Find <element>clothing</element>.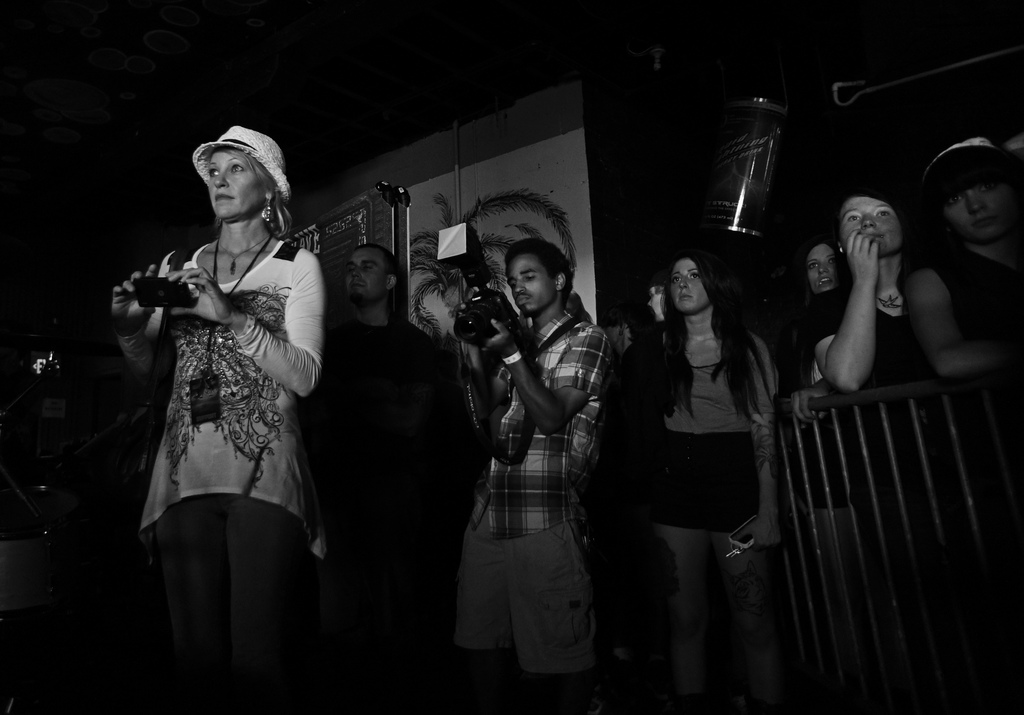
635:328:777:536.
